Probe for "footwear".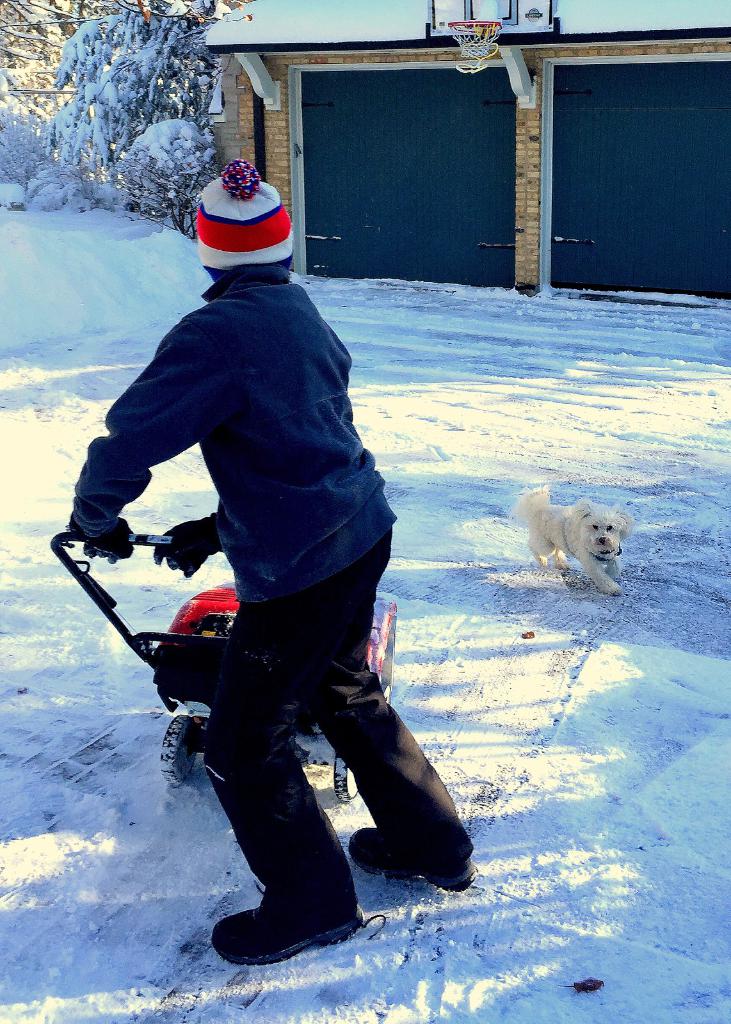
Probe result: [334, 822, 481, 886].
